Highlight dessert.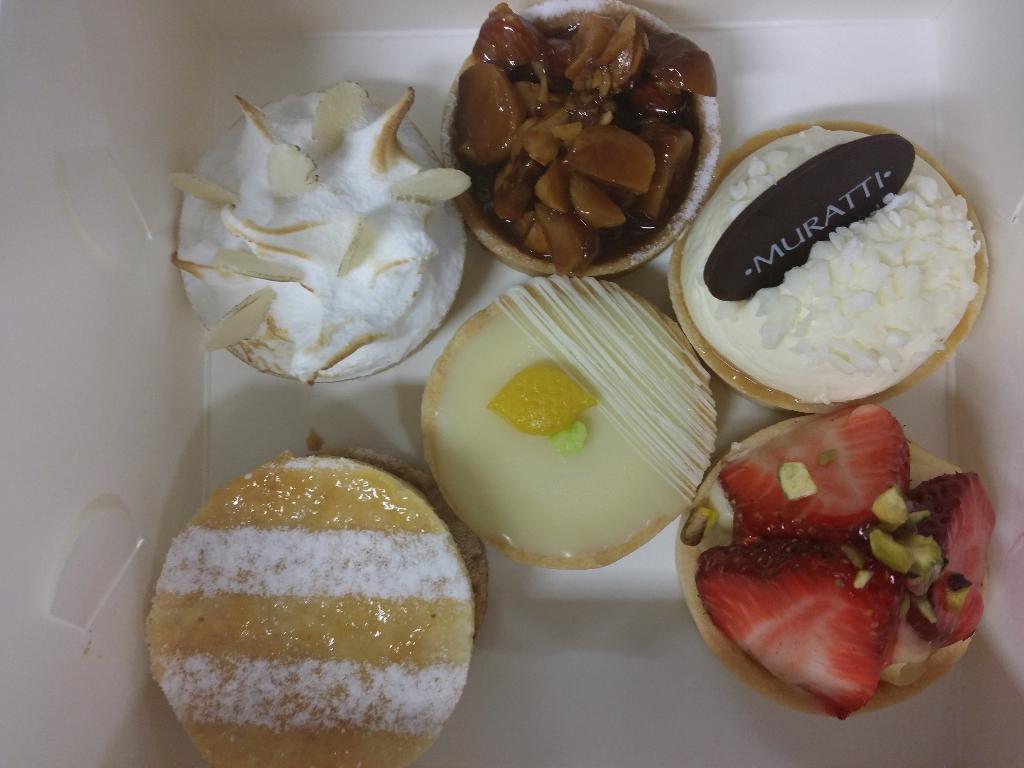
Highlighted region: <box>153,73,474,389</box>.
